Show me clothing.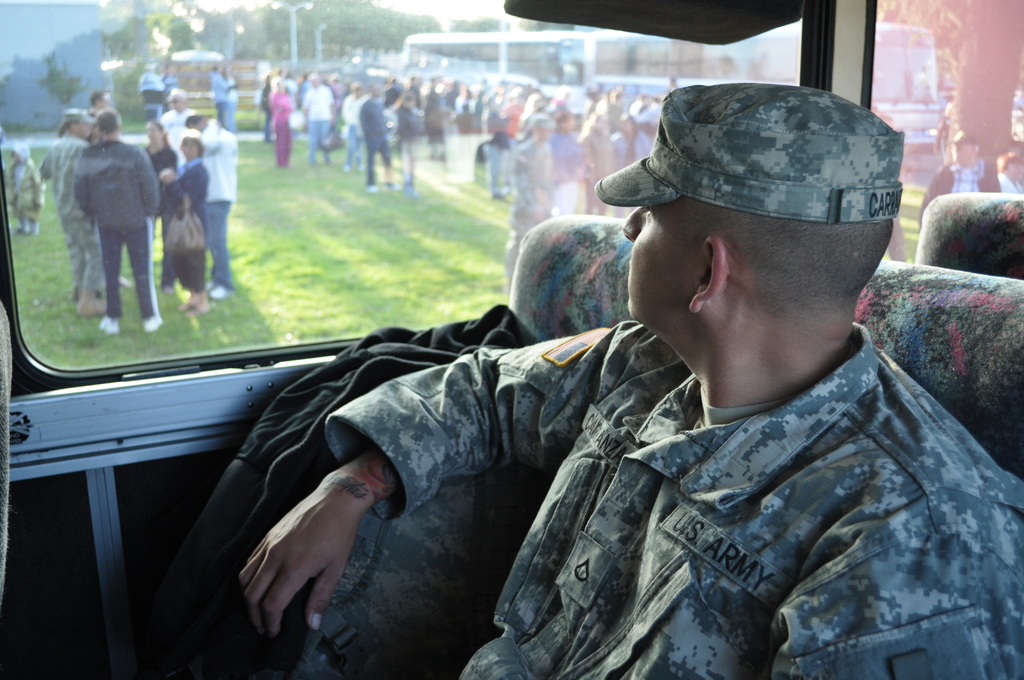
clothing is here: {"x1": 211, "y1": 72, "x2": 225, "y2": 118}.
